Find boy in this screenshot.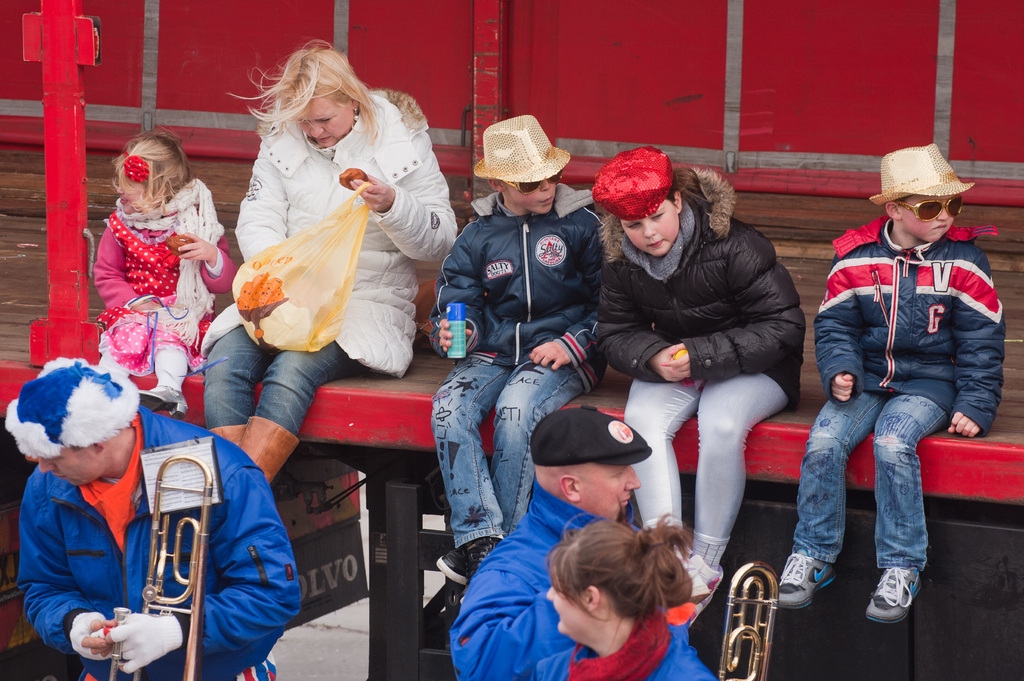
The bounding box for boy is 593:147:813:623.
